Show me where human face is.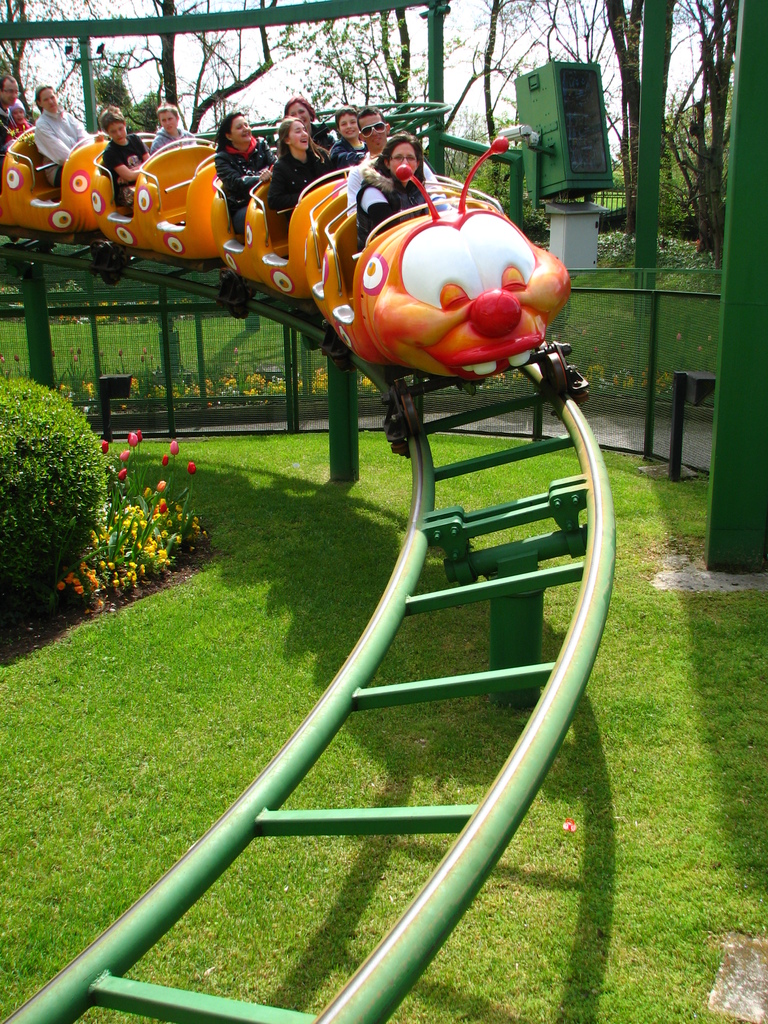
human face is at x1=355, y1=110, x2=387, y2=147.
